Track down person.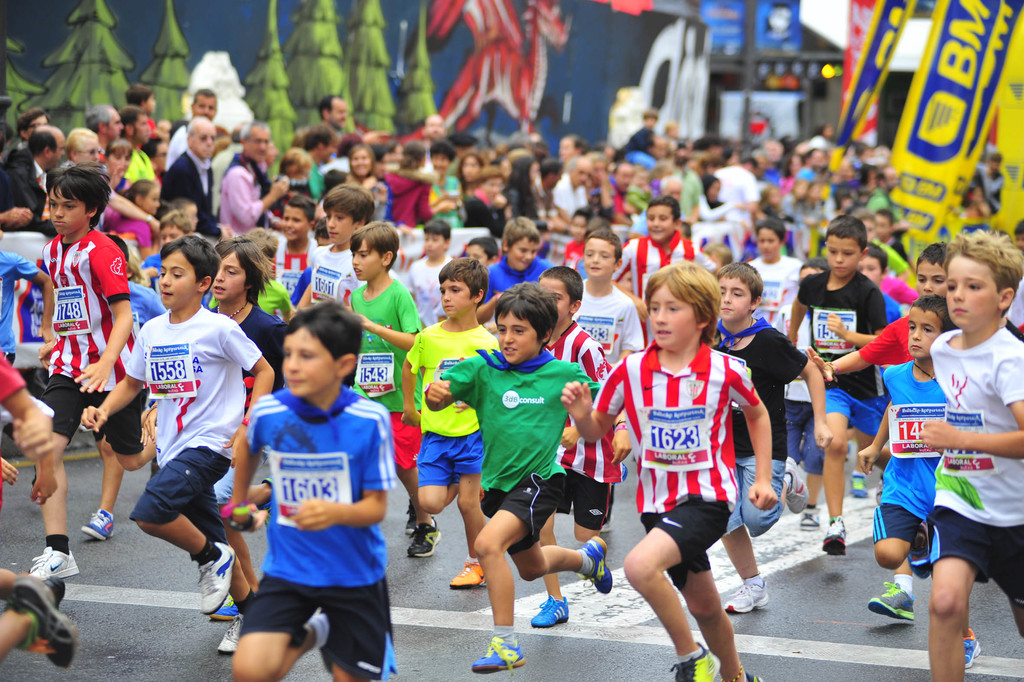
Tracked to 426:138:474:223.
